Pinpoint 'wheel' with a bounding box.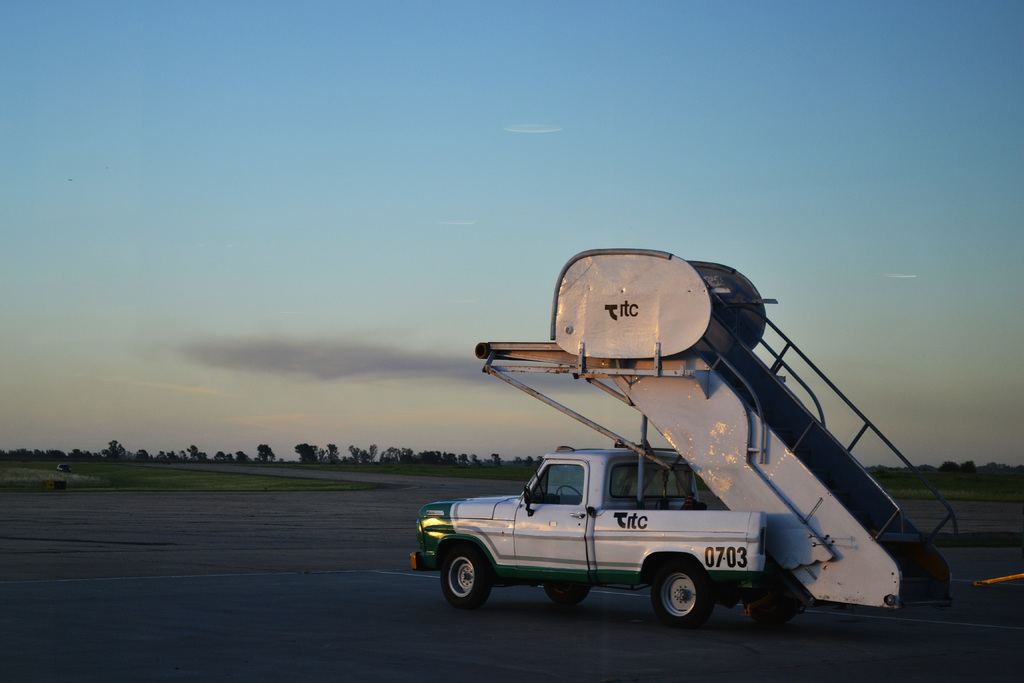
rect(744, 598, 800, 630).
